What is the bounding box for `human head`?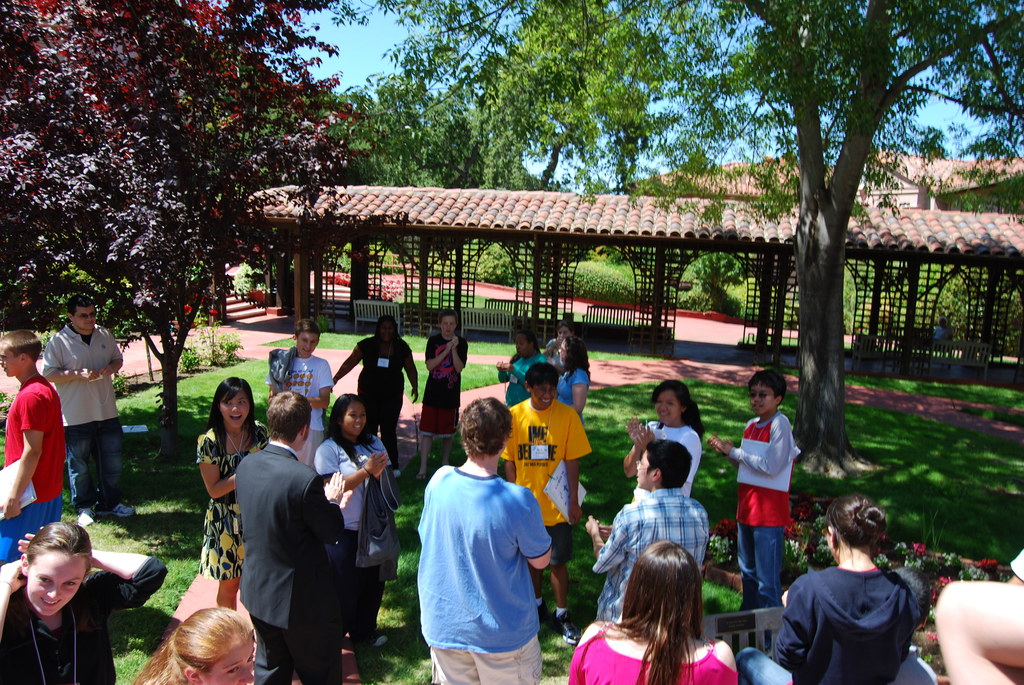
rect(454, 398, 513, 455).
